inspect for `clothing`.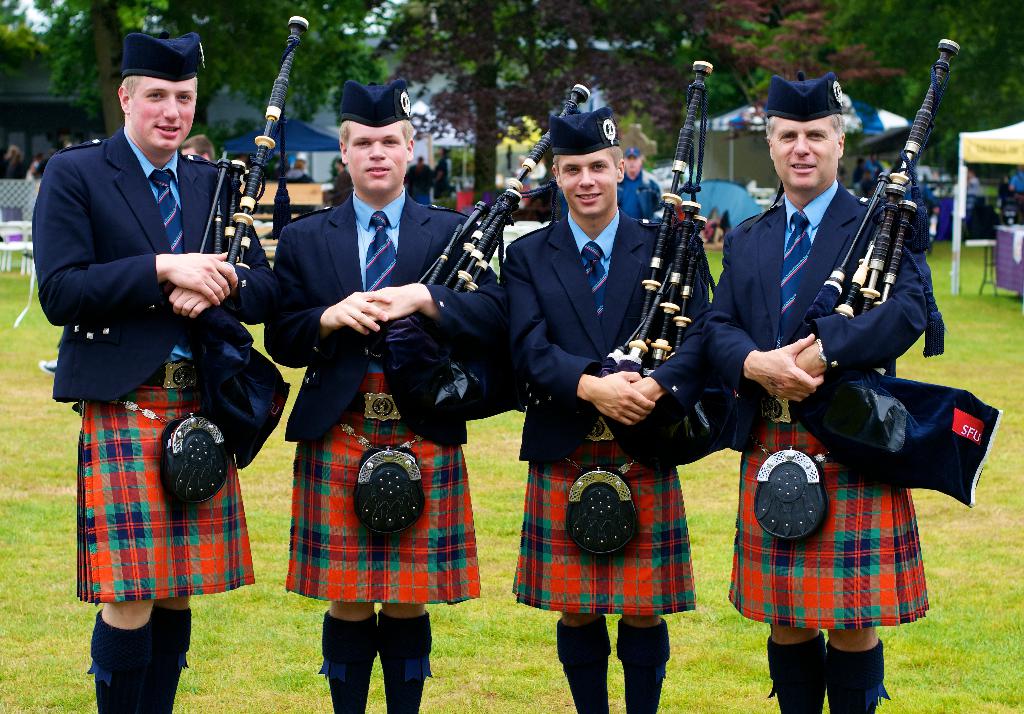
Inspection: {"x1": 495, "y1": 204, "x2": 712, "y2": 615}.
